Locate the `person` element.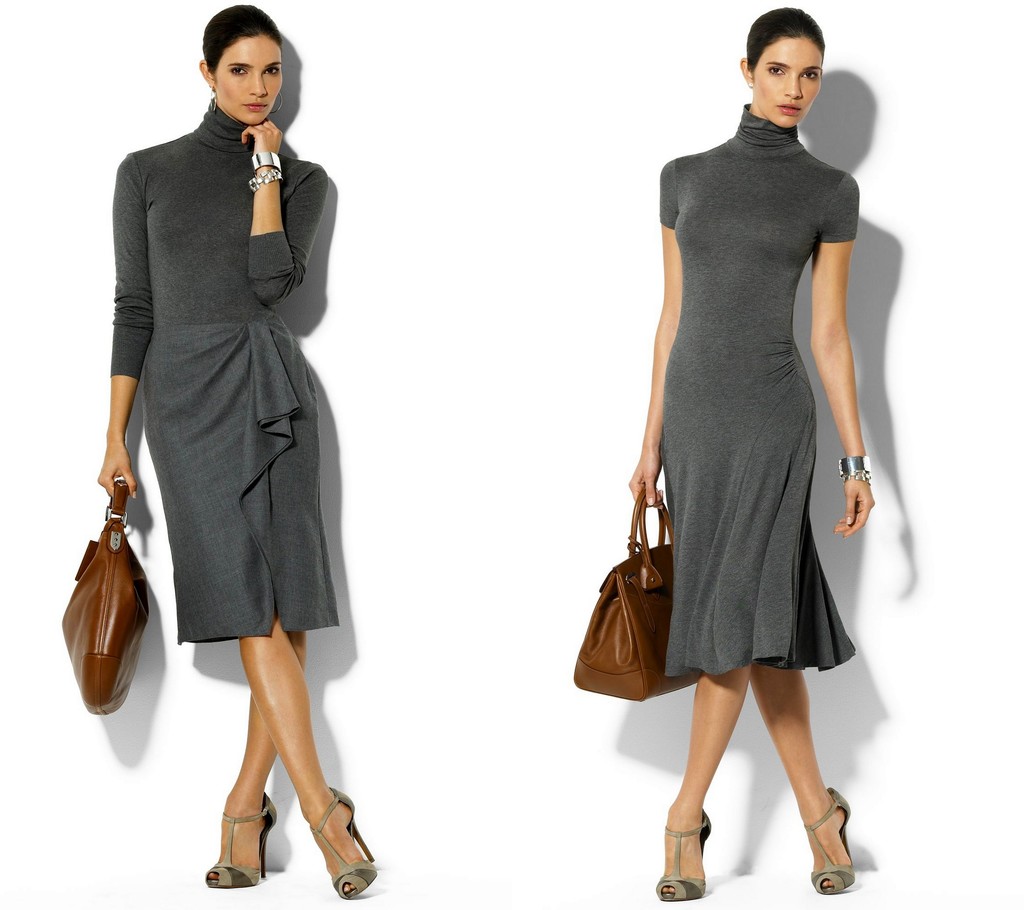
Element bbox: 54 4 370 888.
